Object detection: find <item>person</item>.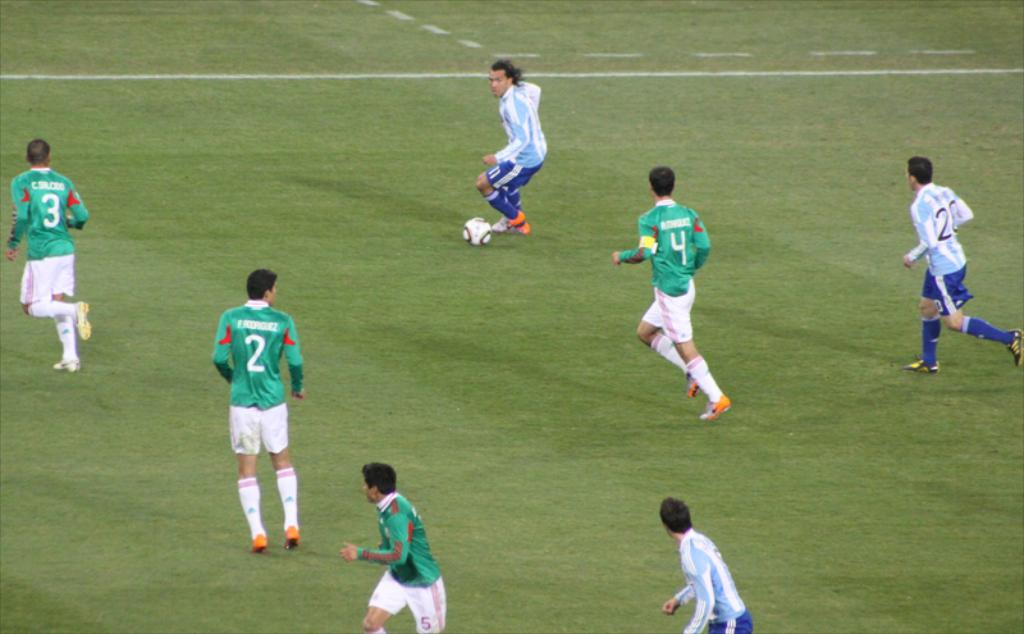
{"x1": 919, "y1": 155, "x2": 998, "y2": 383}.
